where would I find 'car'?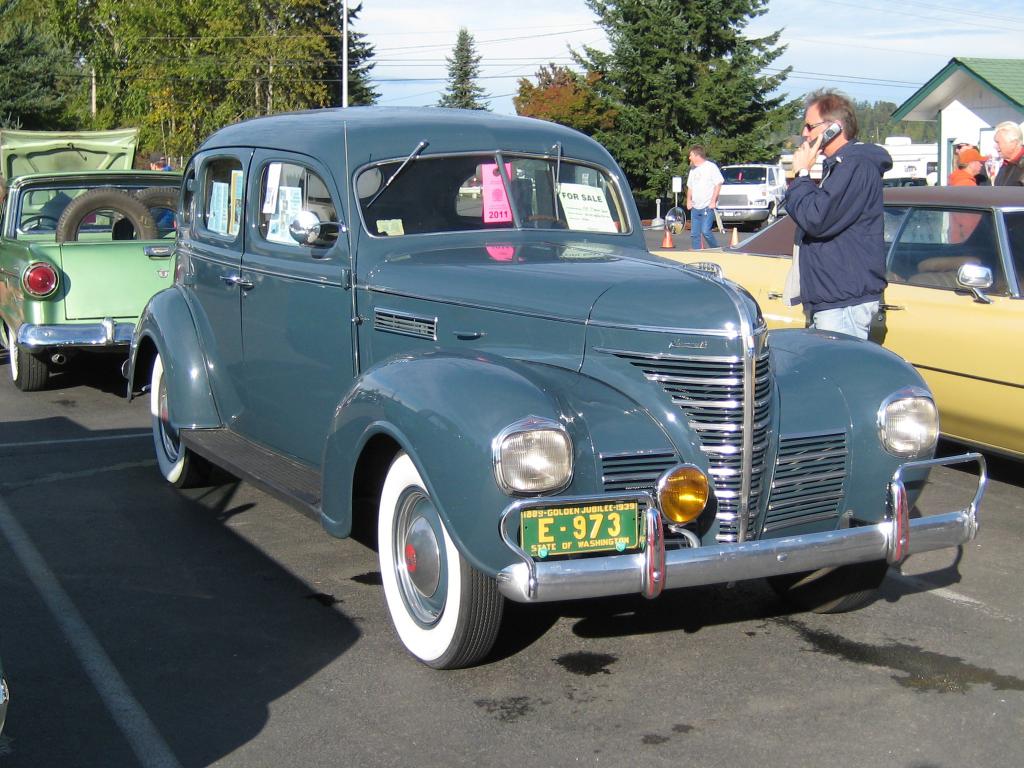
At (left=116, top=108, right=957, bottom=669).
